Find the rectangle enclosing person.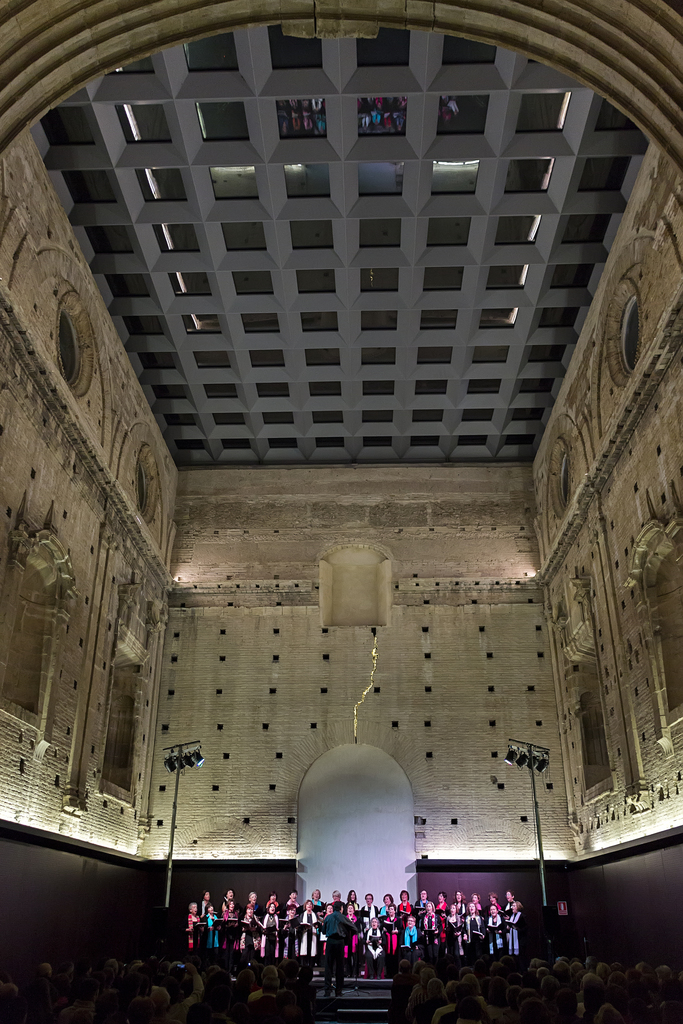
crop(413, 888, 429, 929).
